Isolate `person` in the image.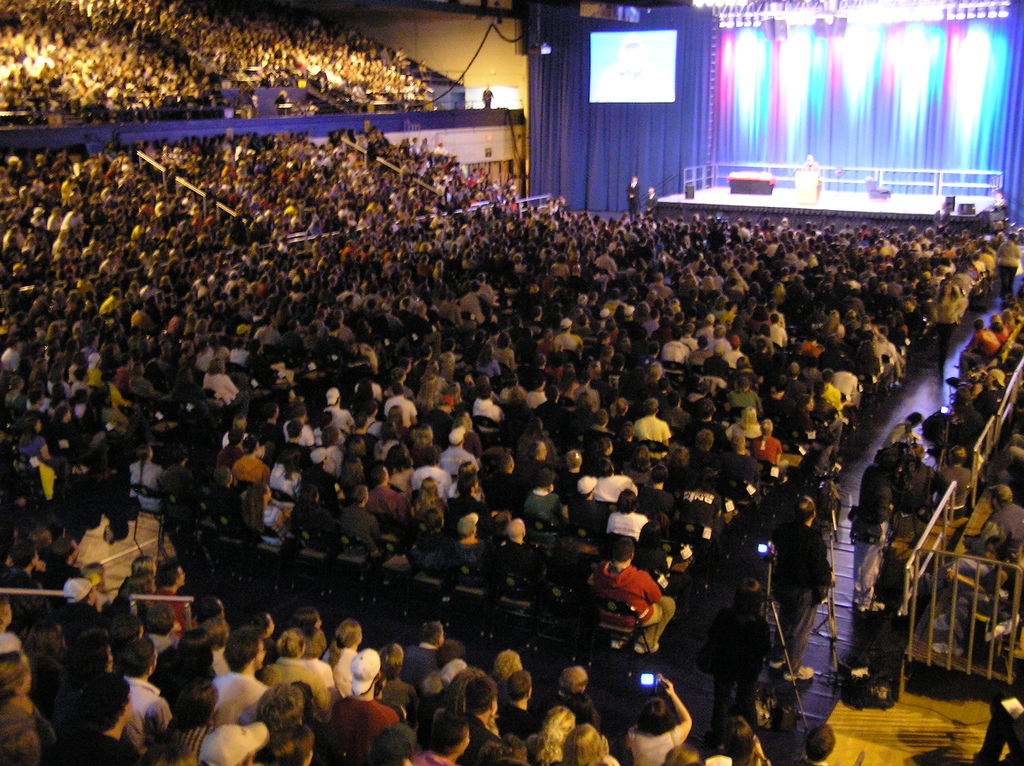
Isolated region: bbox=(712, 298, 732, 321).
